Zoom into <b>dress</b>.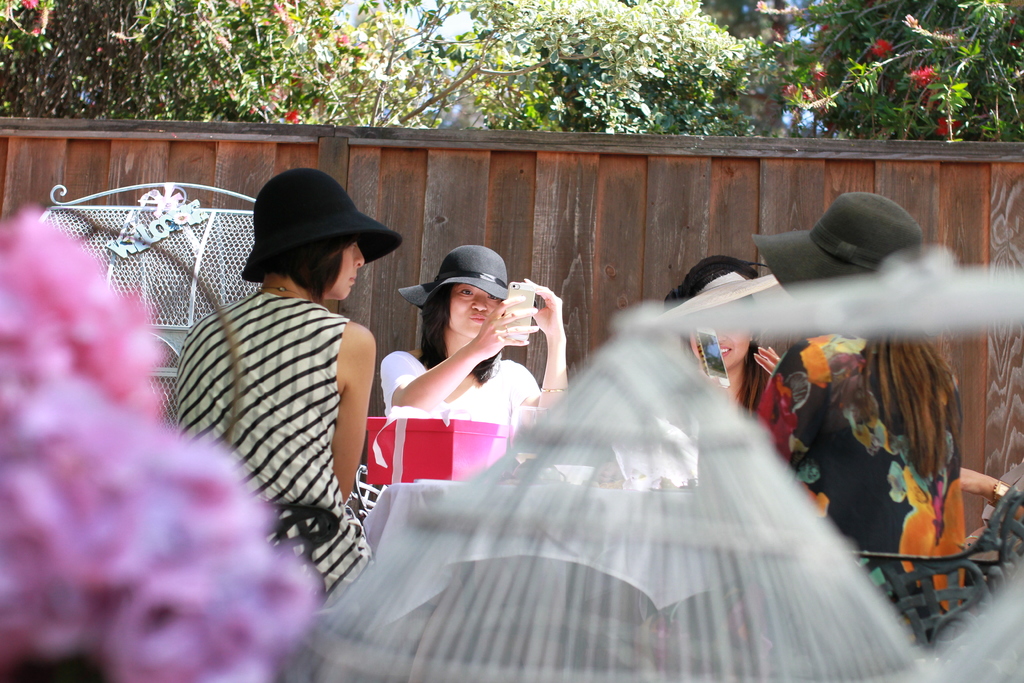
Zoom target: crop(178, 290, 370, 592).
